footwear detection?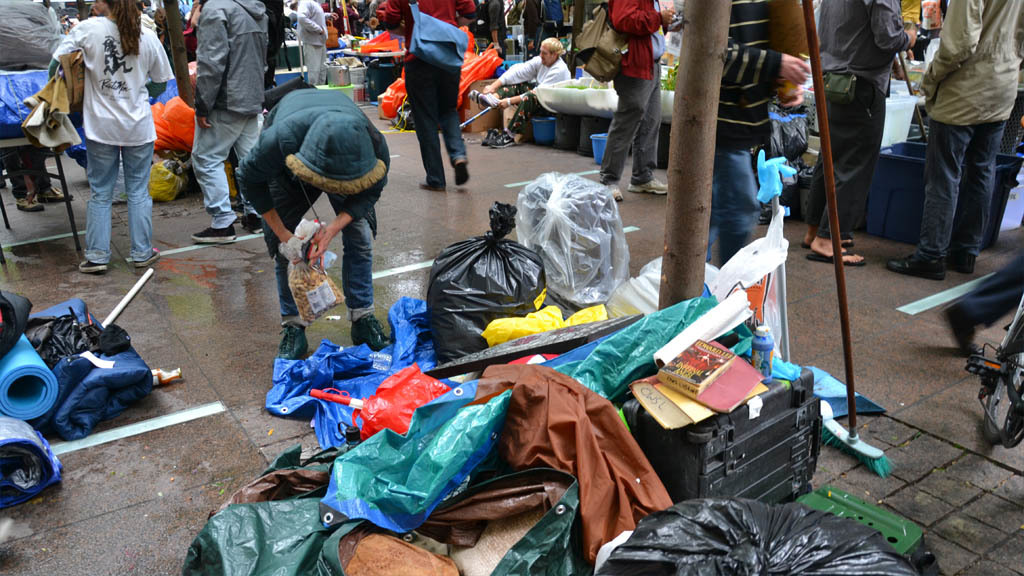
<box>810,250,866,266</box>
